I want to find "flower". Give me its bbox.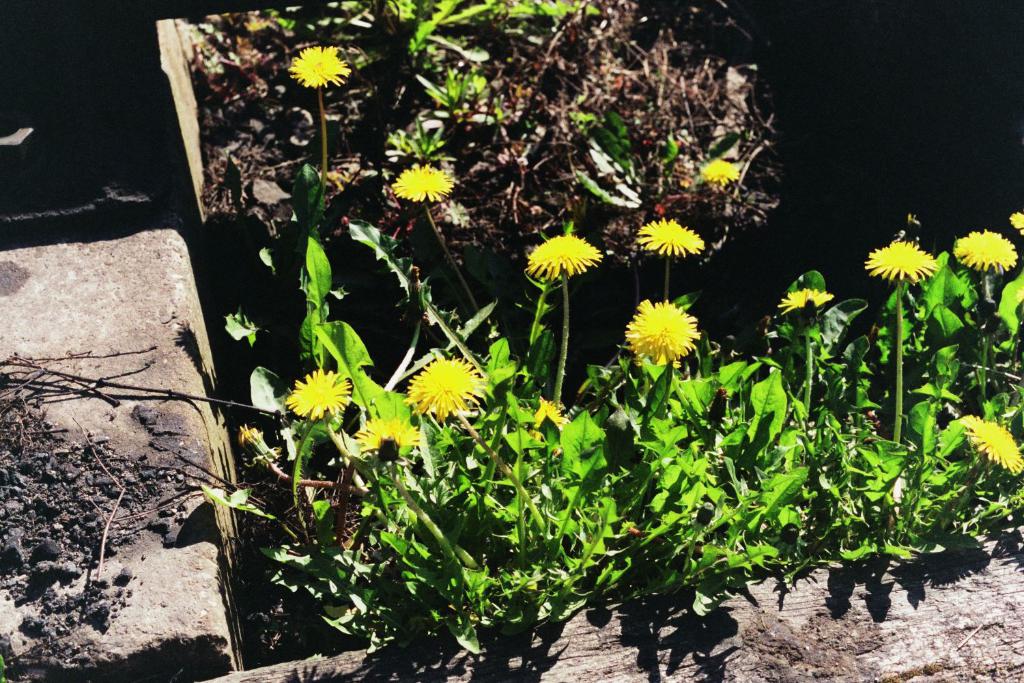
box(521, 399, 567, 446).
